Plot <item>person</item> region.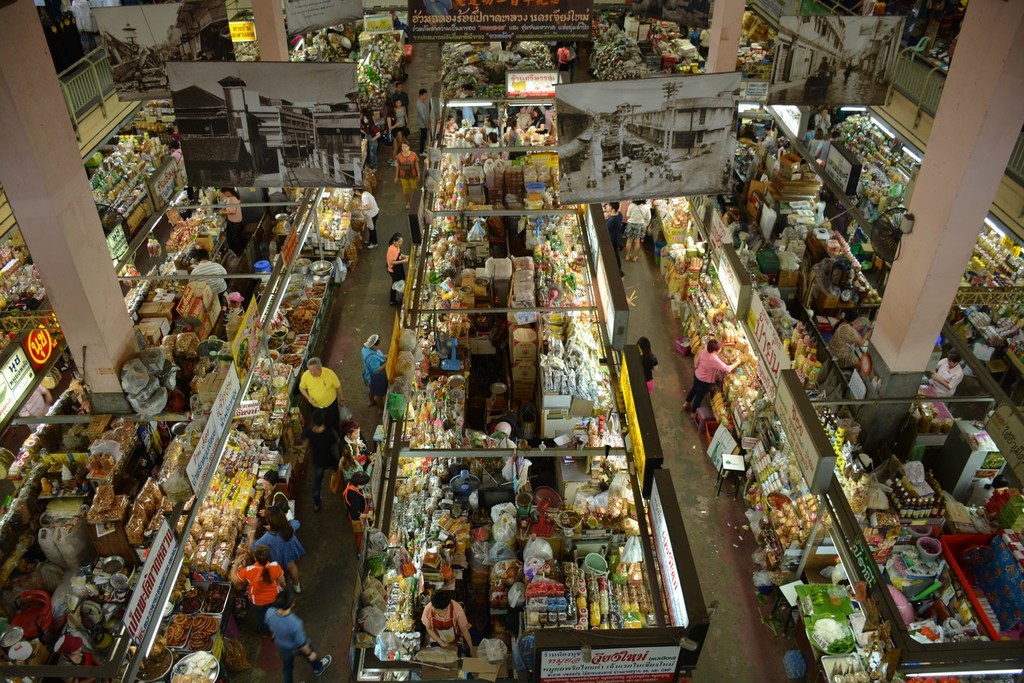
Plotted at [682, 339, 742, 402].
